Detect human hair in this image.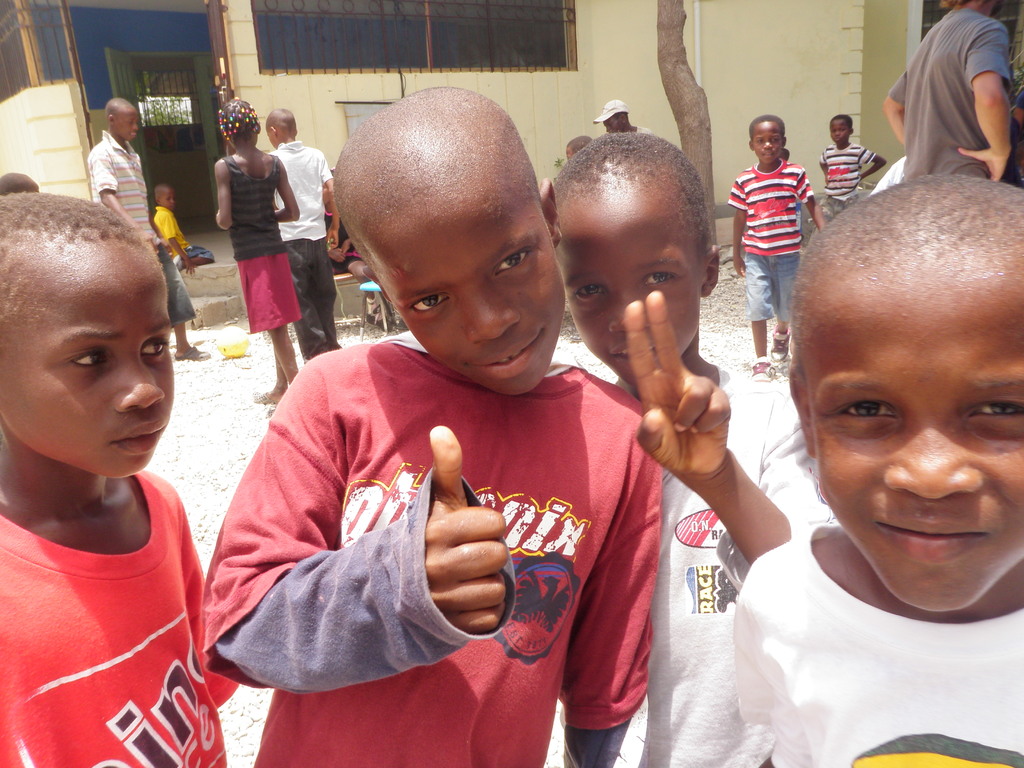
Detection: x1=567 y1=136 x2=593 y2=153.
